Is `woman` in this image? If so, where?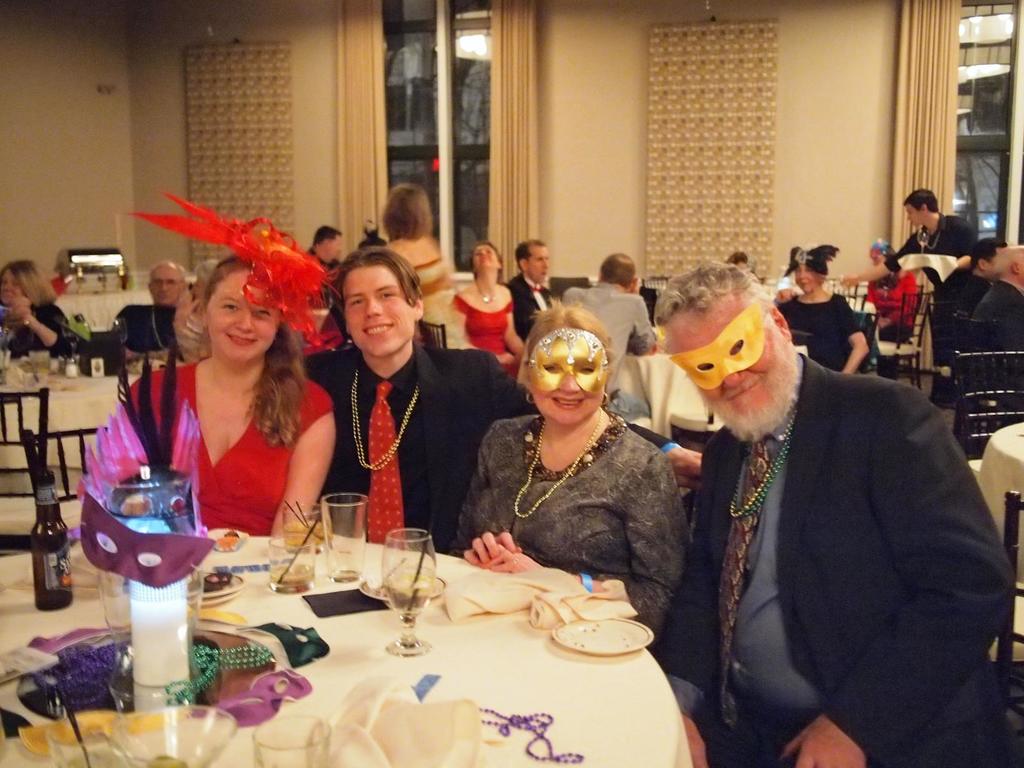
Yes, at {"x1": 448, "y1": 299, "x2": 689, "y2": 650}.
